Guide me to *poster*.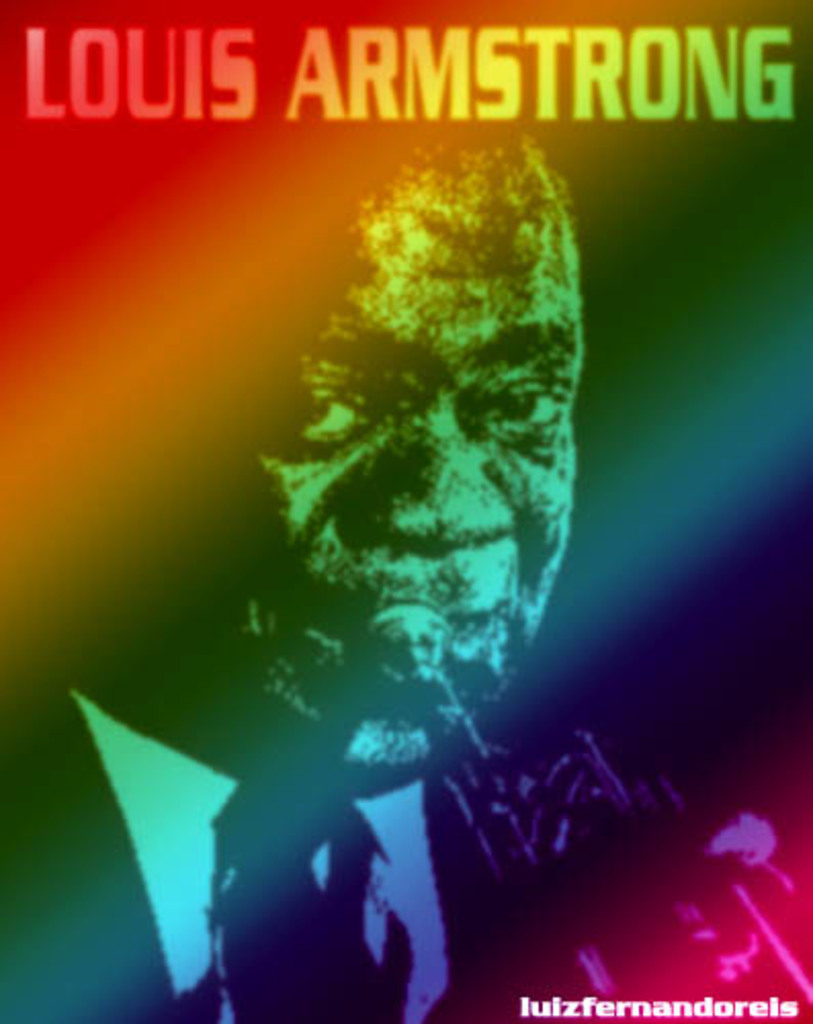
Guidance: <region>0, 0, 811, 1022</region>.
